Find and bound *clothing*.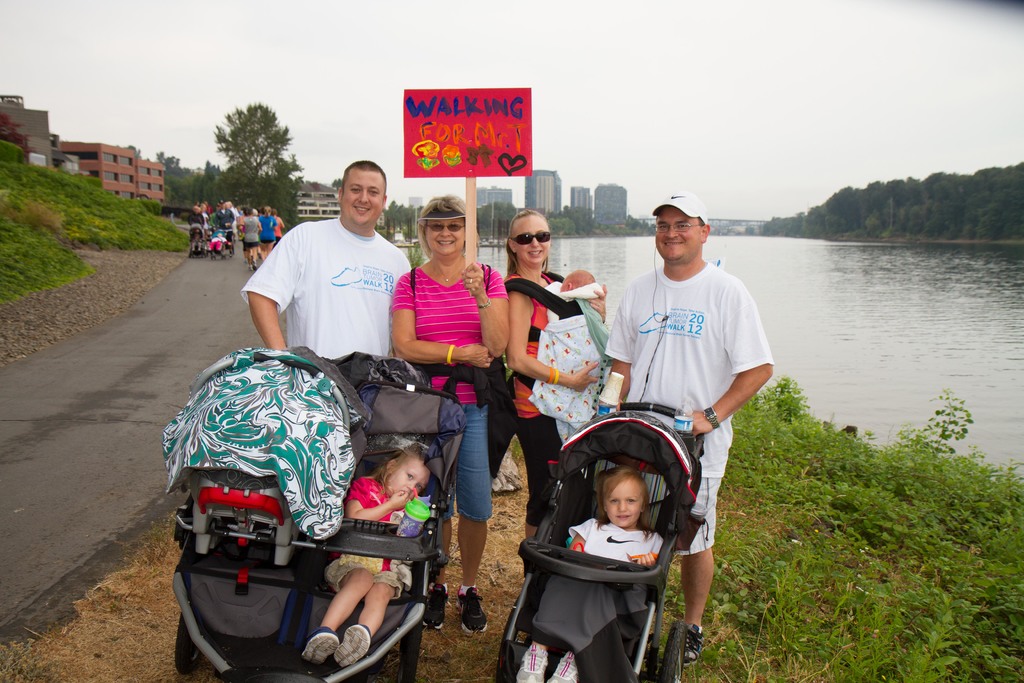
Bound: box=[604, 258, 778, 554].
